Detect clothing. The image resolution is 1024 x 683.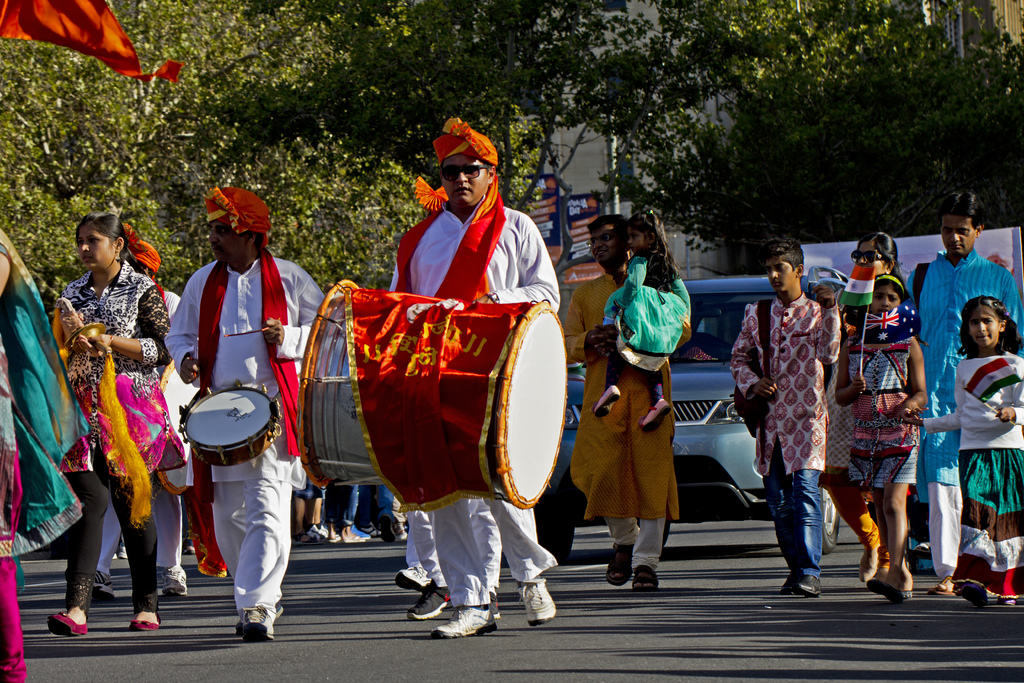
rect(390, 199, 572, 606).
